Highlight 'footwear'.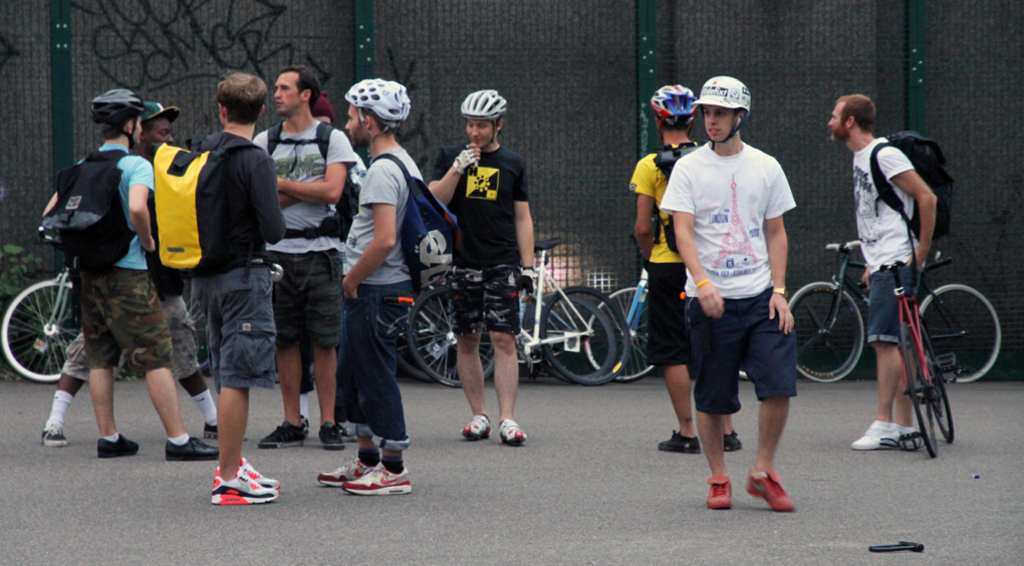
Highlighted region: 319,456,378,490.
